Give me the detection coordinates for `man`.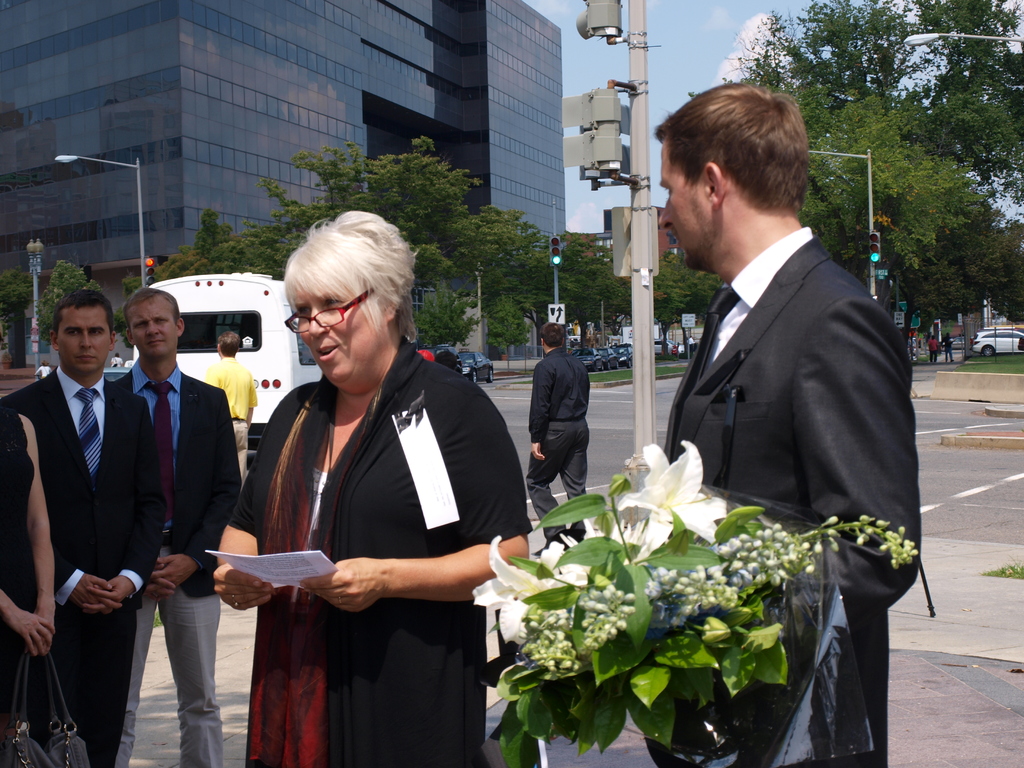
locate(686, 335, 698, 357).
